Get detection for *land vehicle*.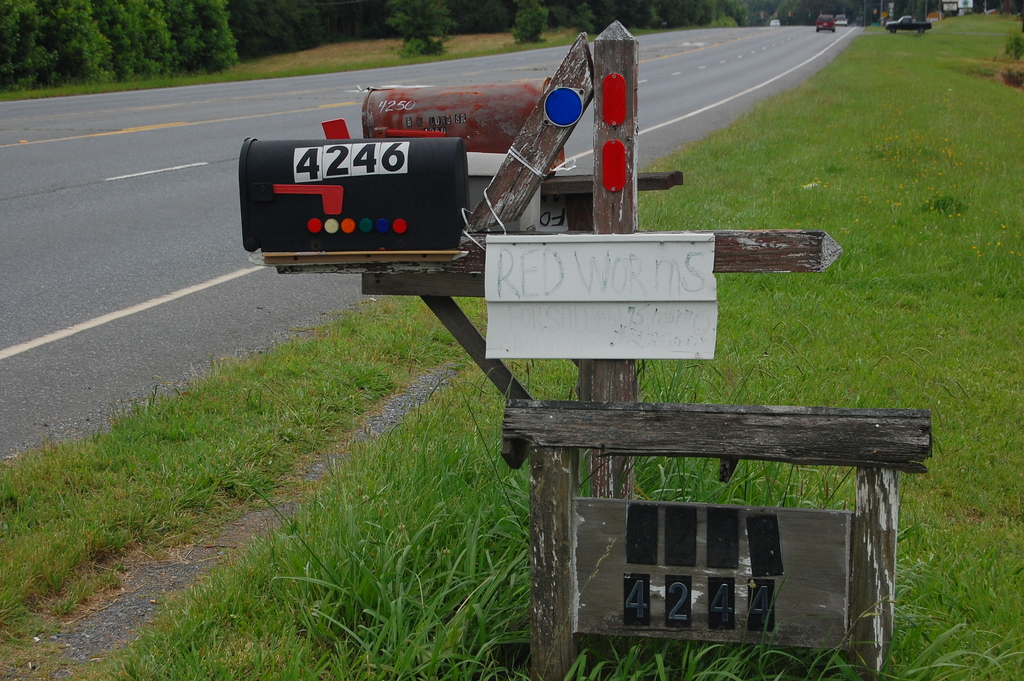
Detection: 834:13:849:29.
